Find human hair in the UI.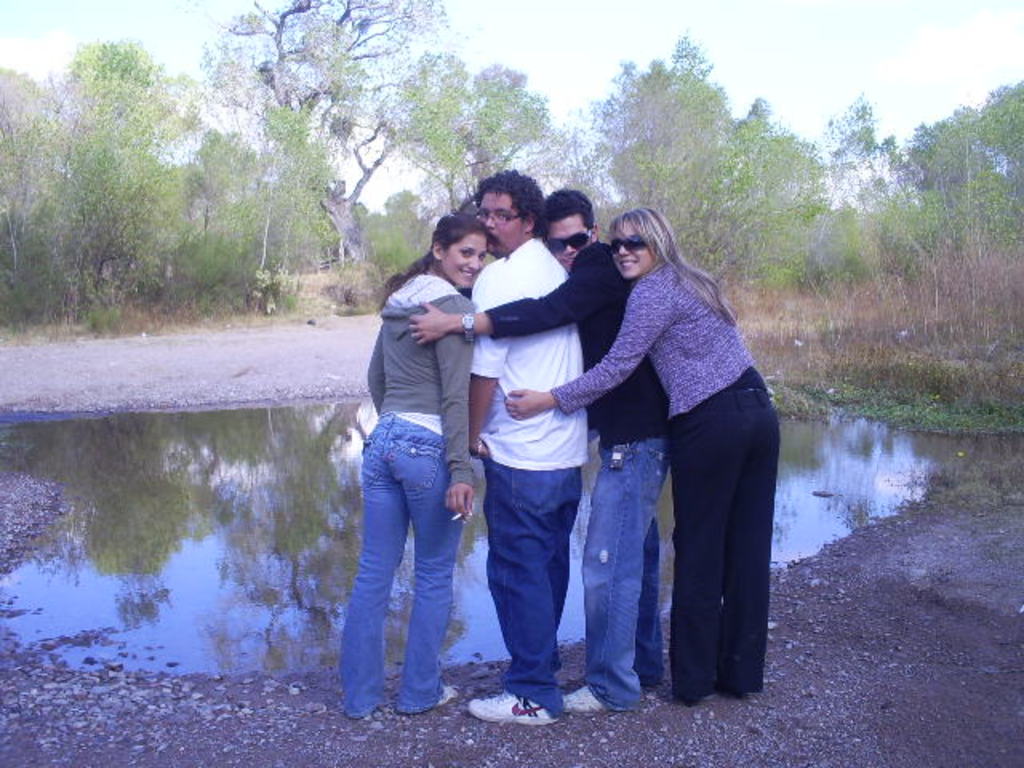
UI element at box(379, 208, 491, 312).
